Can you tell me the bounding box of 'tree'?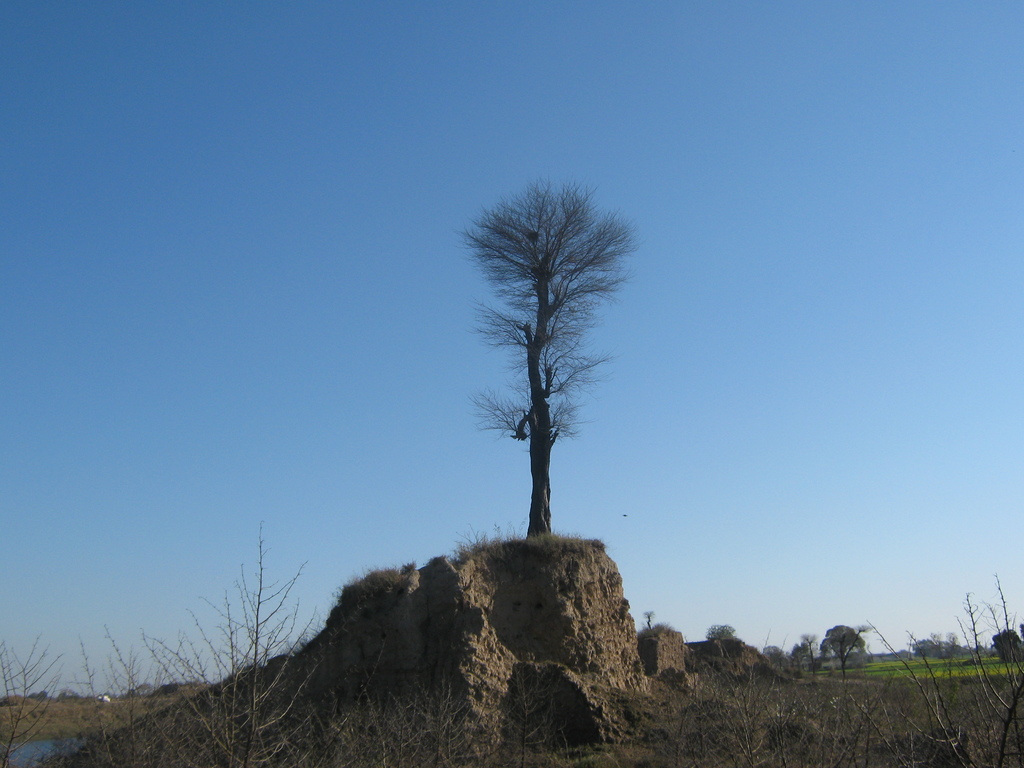
<bbox>712, 625, 737, 639</bbox>.
